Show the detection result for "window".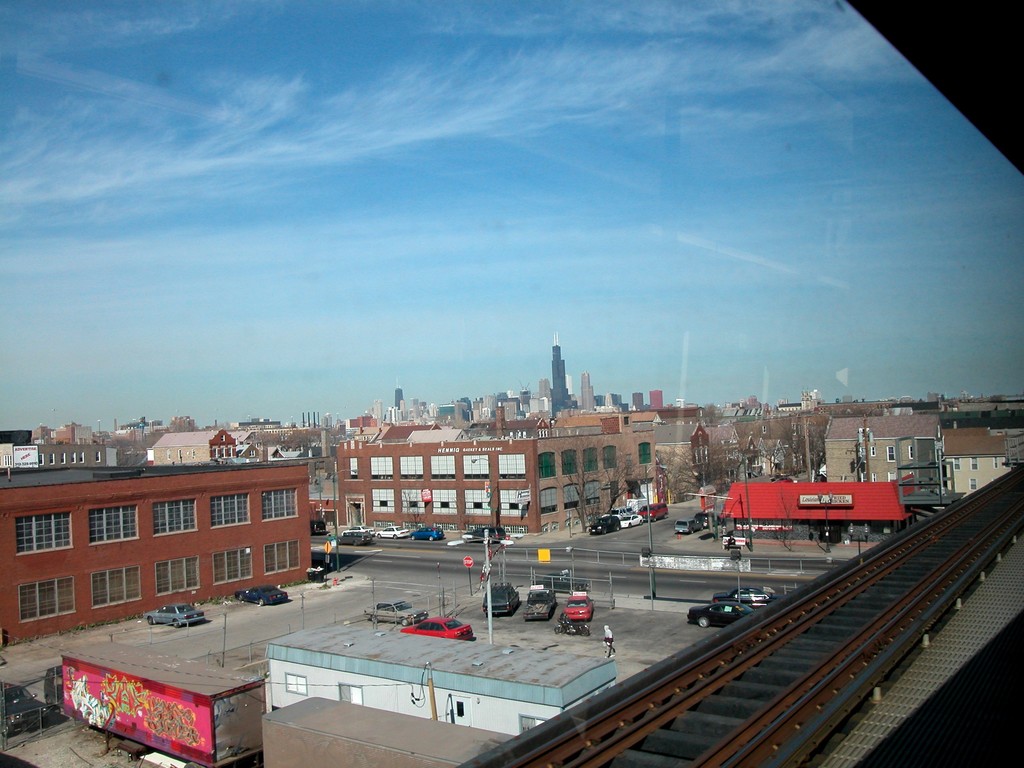
rect(212, 493, 248, 527).
